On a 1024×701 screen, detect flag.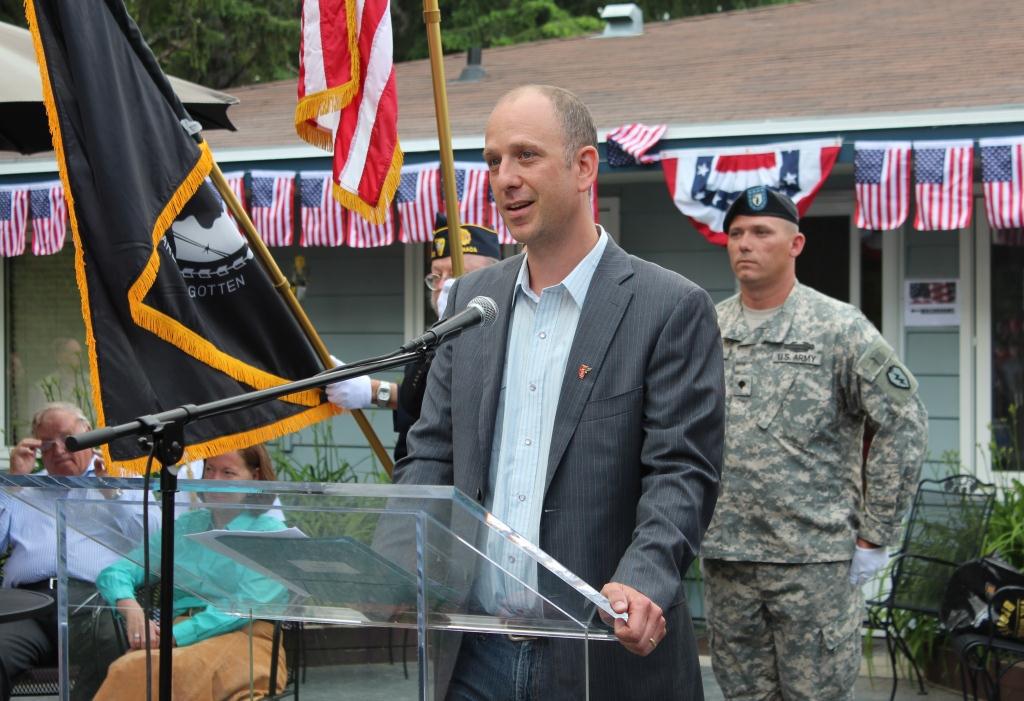
<bbox>446, 167, 493, 229</bbox>.
